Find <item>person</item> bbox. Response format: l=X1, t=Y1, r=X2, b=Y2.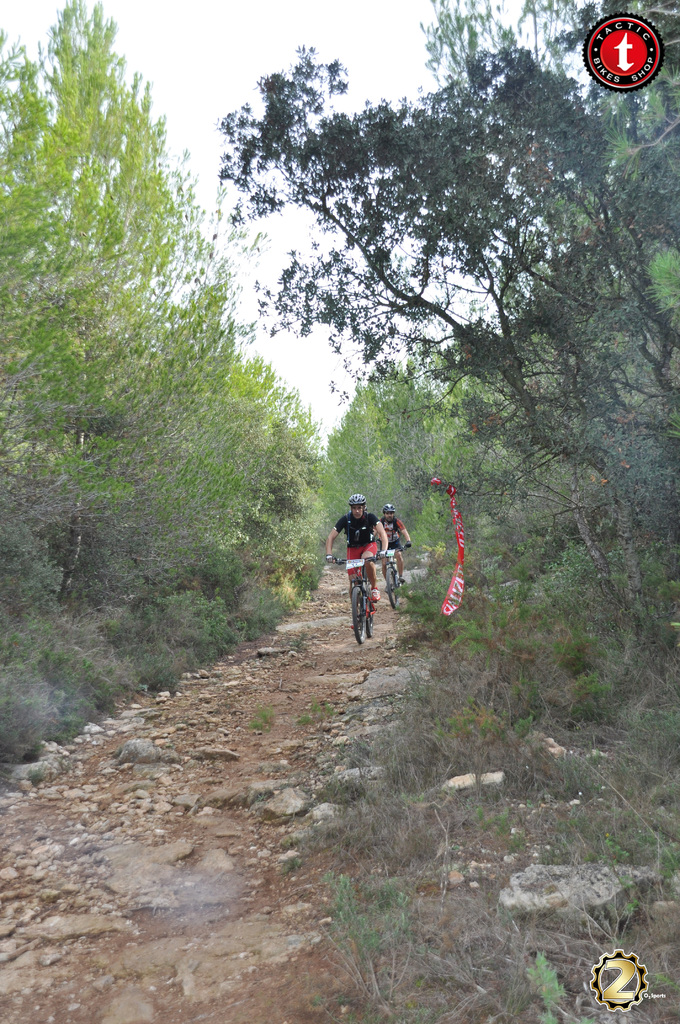
l=325, t=496, r=388, b=620.
